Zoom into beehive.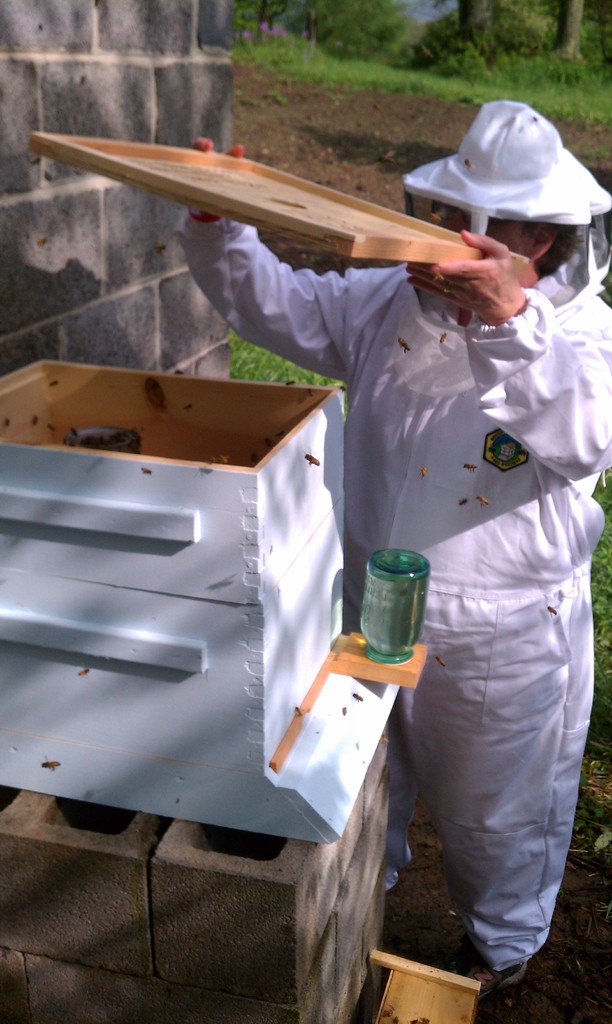
Zoom target: <bbox>0, 348, 403, 849</bbox>.
